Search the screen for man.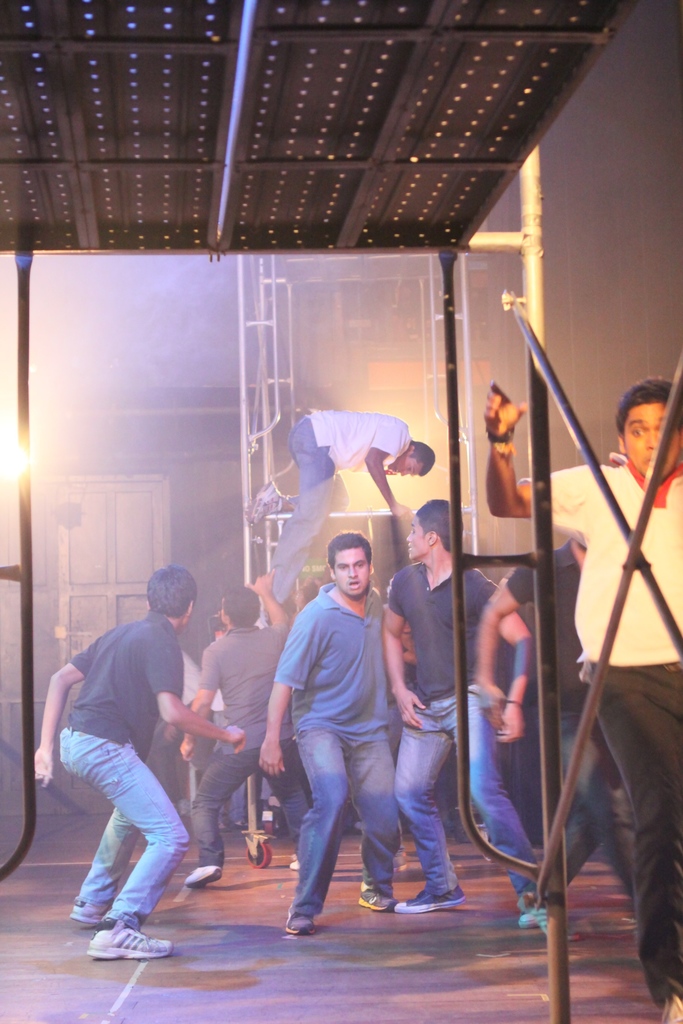
Found at 247/410/432/629.
